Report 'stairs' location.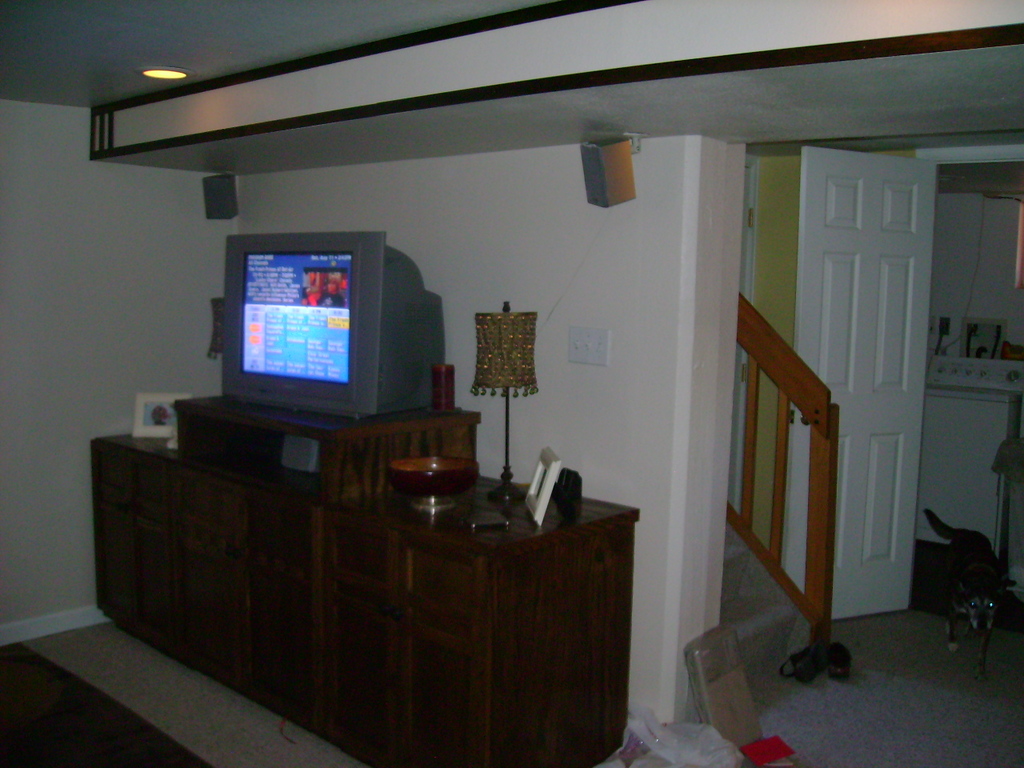
Report: (722,518,801,700).
